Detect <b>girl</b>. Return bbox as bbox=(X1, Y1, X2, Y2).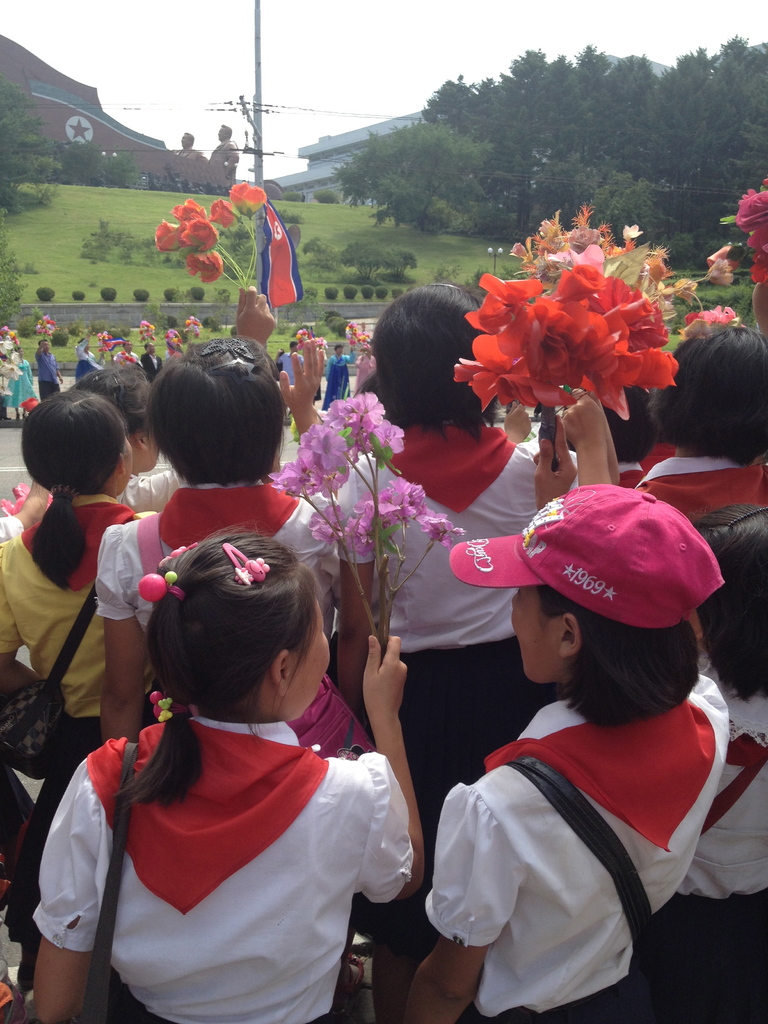
bbox=(401, 420, 730, 1023).
